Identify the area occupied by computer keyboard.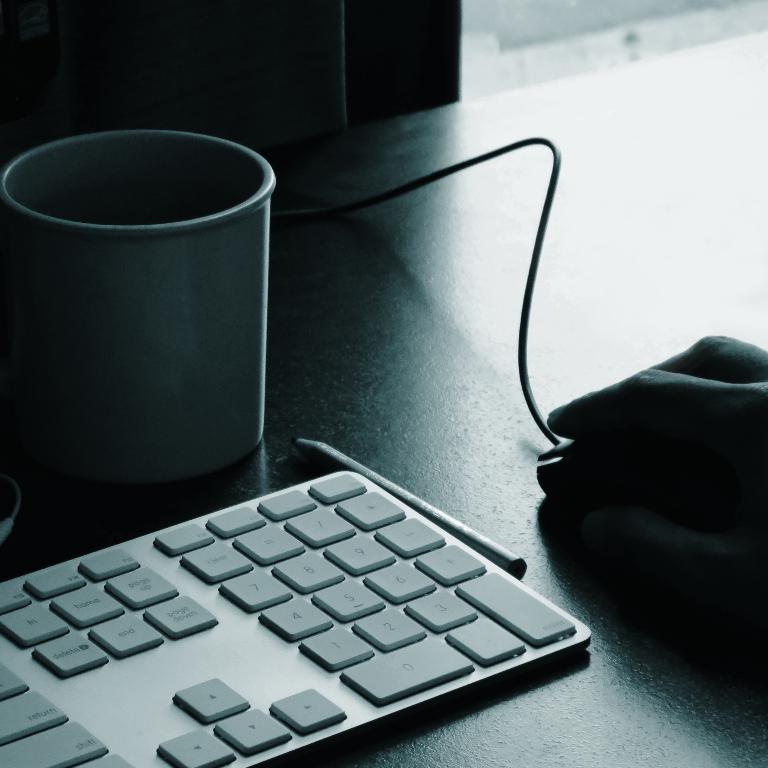
Area: (0, 471, 595, 767).
